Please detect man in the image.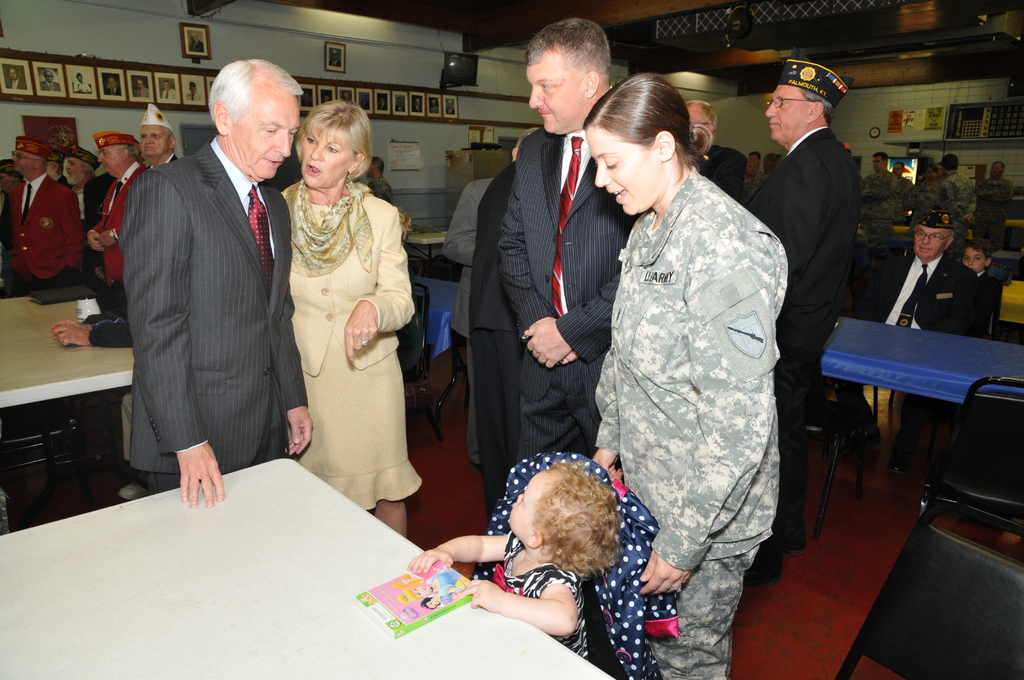
[976, 161, 1011, 248].
